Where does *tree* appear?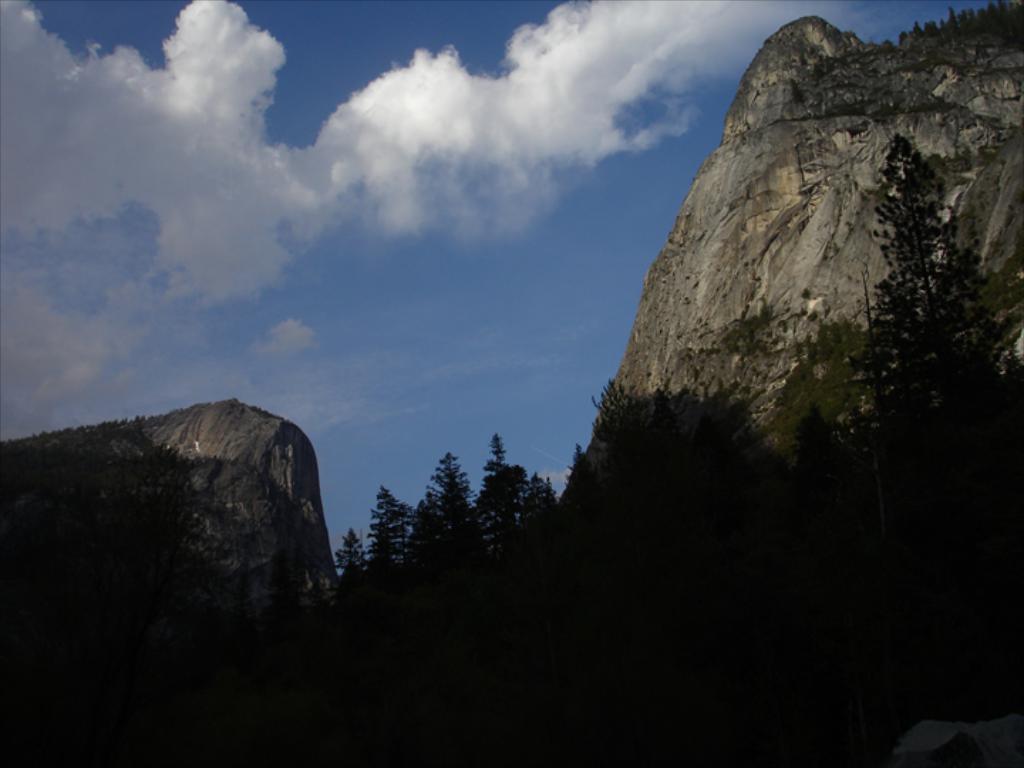
Appears at {"left": 469, "top": 432, "right": 550, "bottom": 556}.
